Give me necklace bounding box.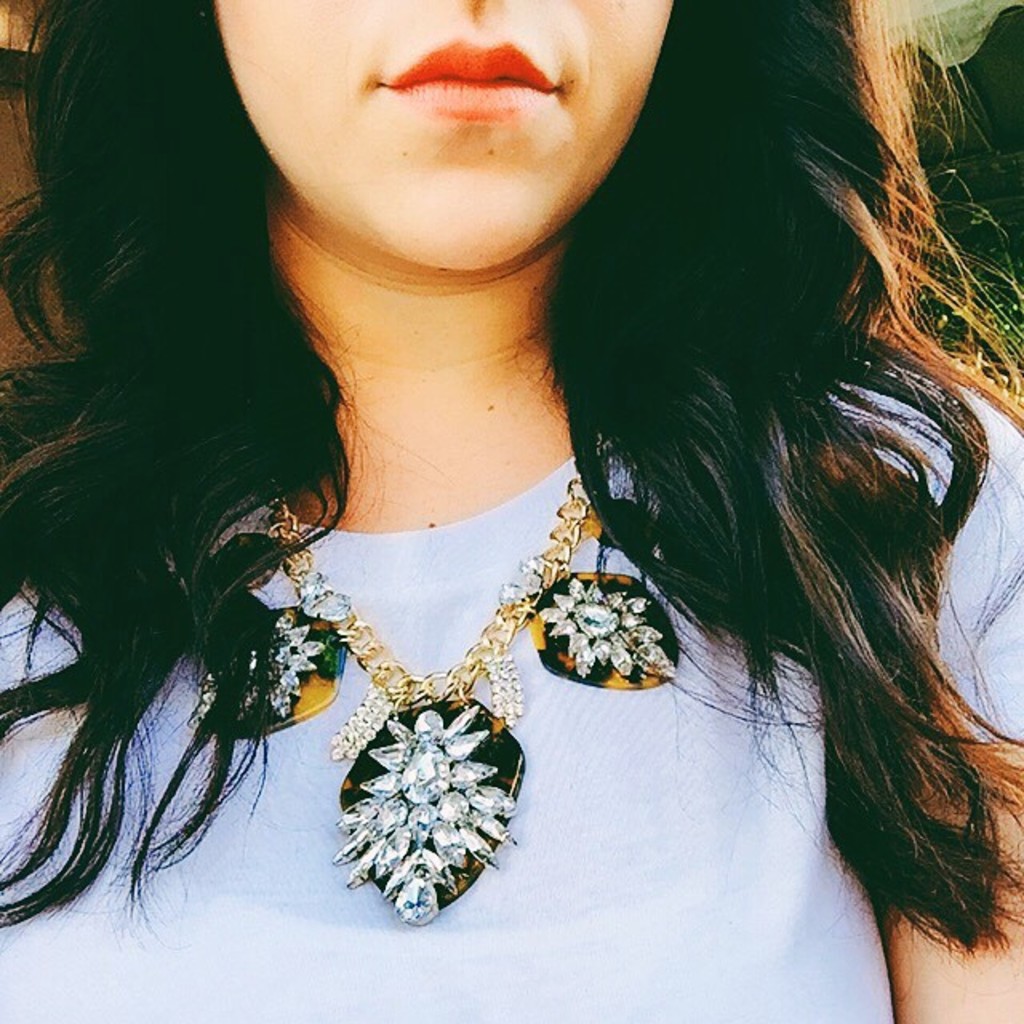
<box>259,469,688,925</box>.
